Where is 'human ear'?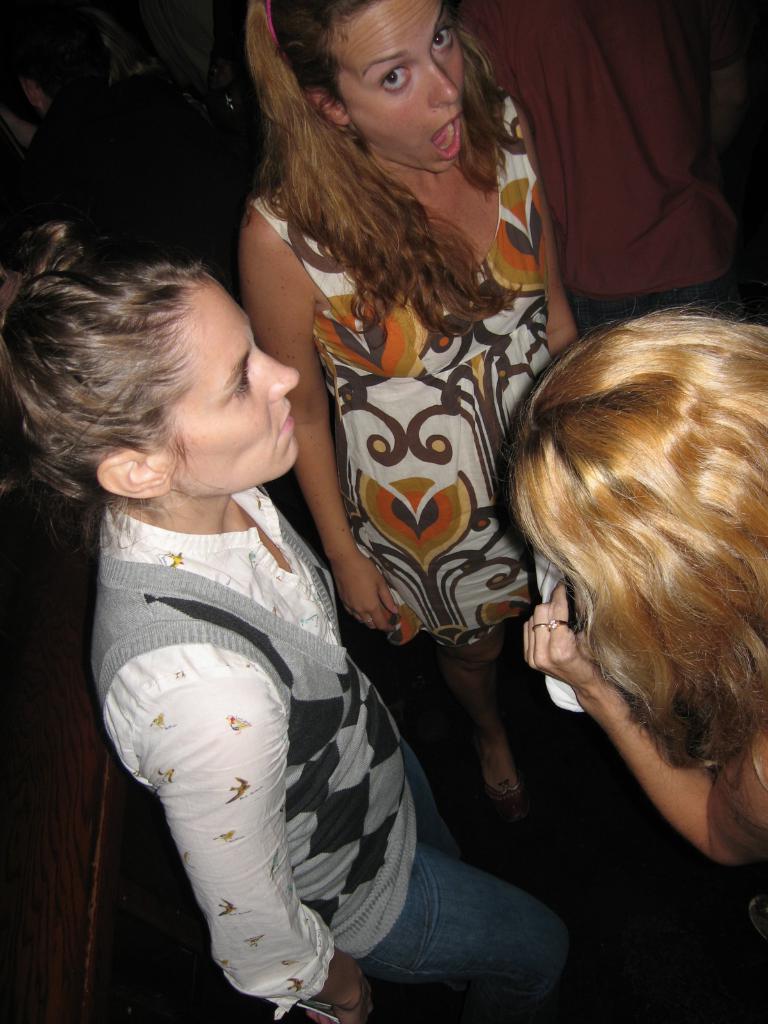
{"left": 96, "top": 451, "right": 170, "bottom": 496}.
